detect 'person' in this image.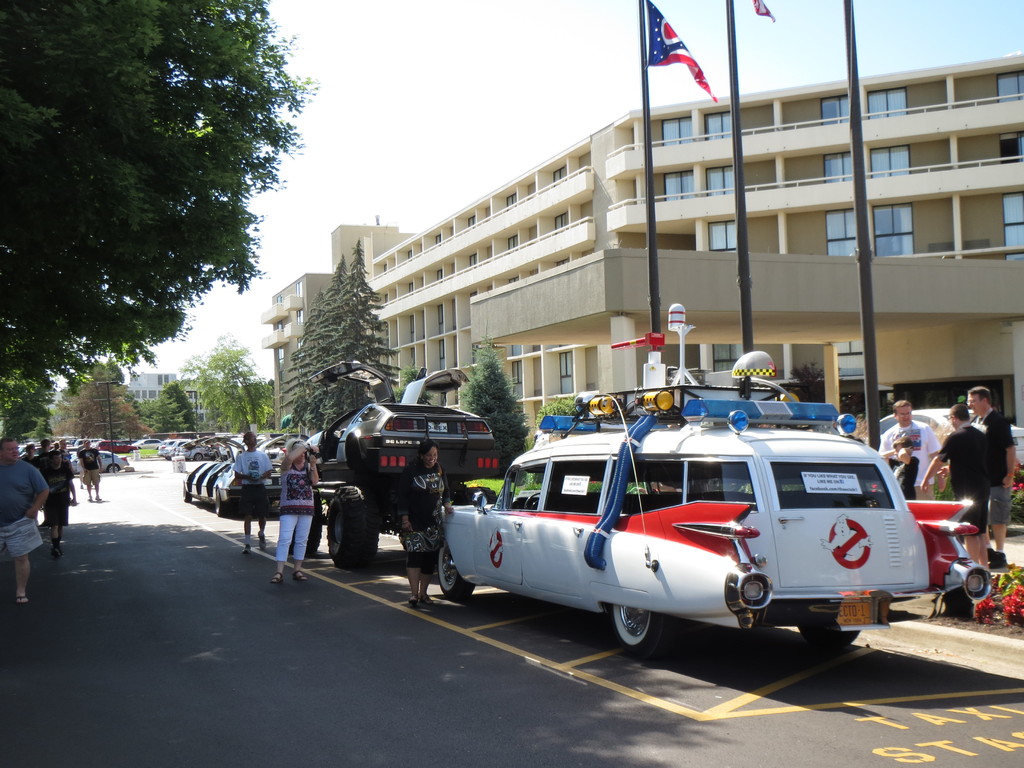
Detection: 58 438 83 468.
